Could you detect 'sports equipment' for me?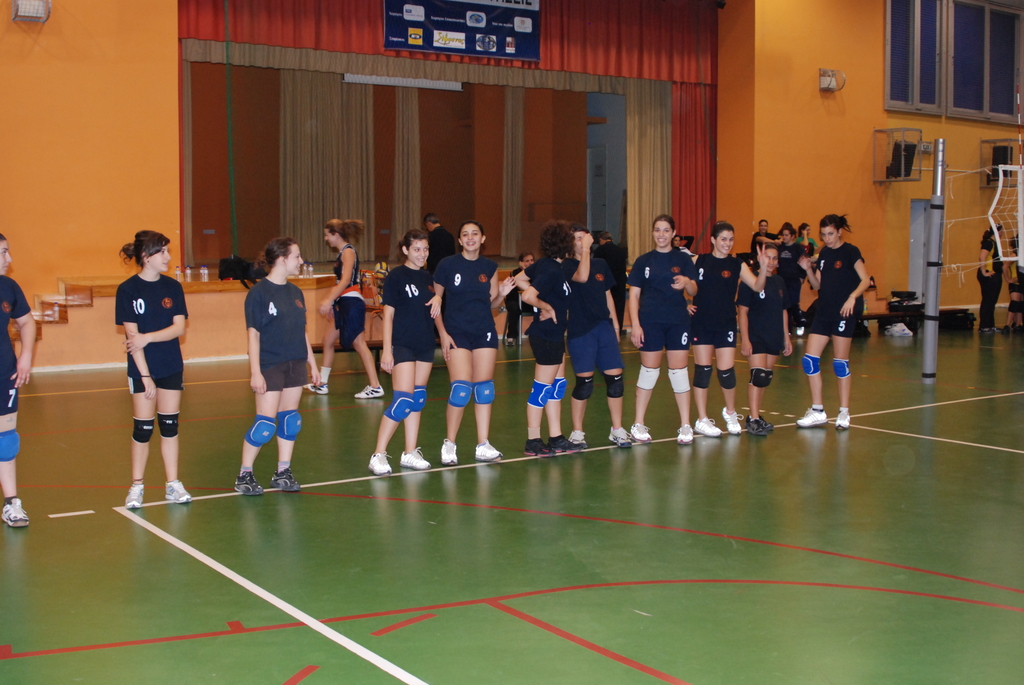
Detection result: 273, 468, 302, 496.
